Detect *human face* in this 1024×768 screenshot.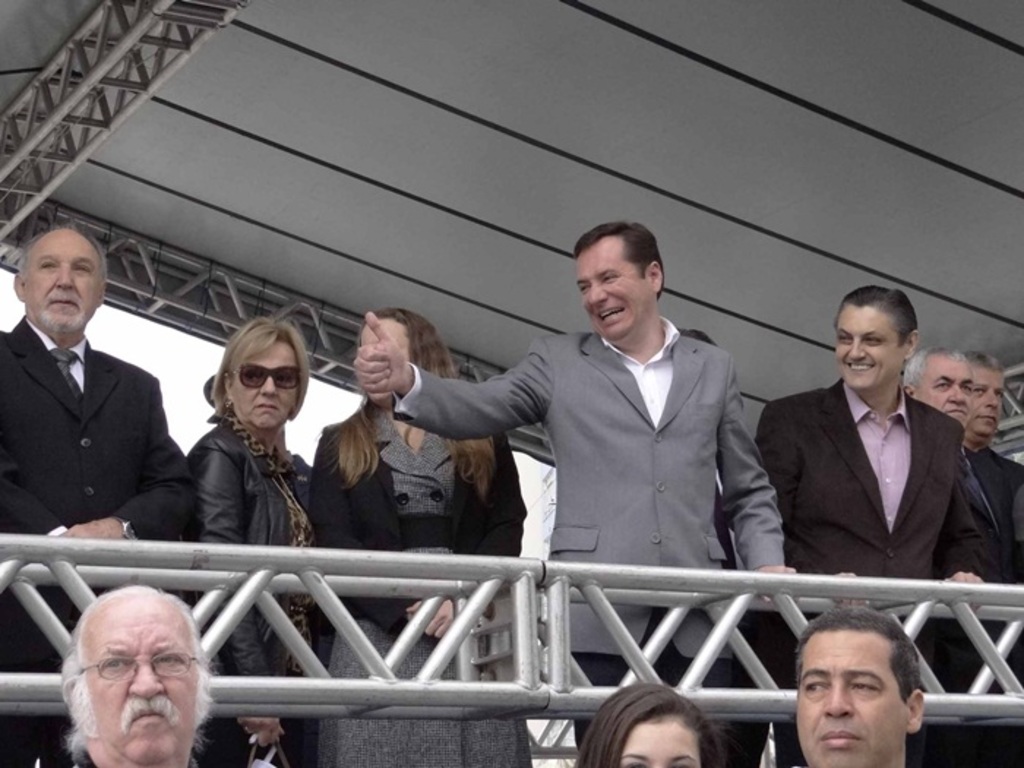
Detection: select_region(838, 312, 908, 389).
